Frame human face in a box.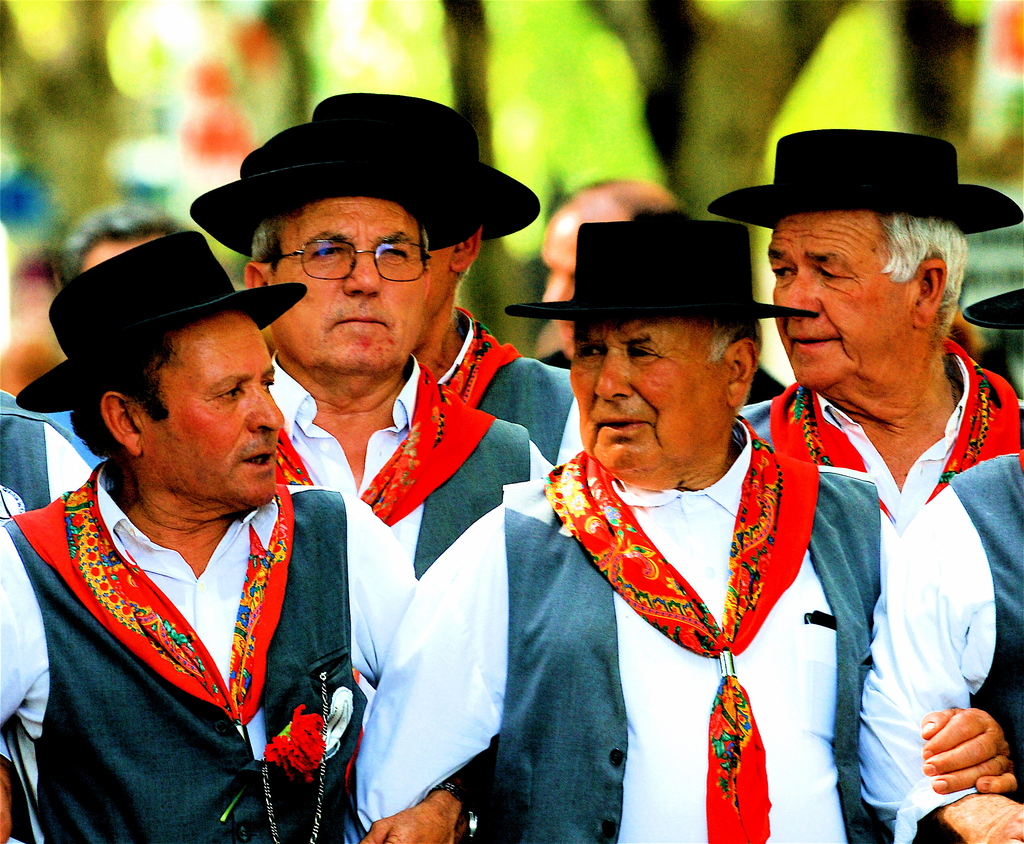
l=539, t=199, r=633, b=354.
